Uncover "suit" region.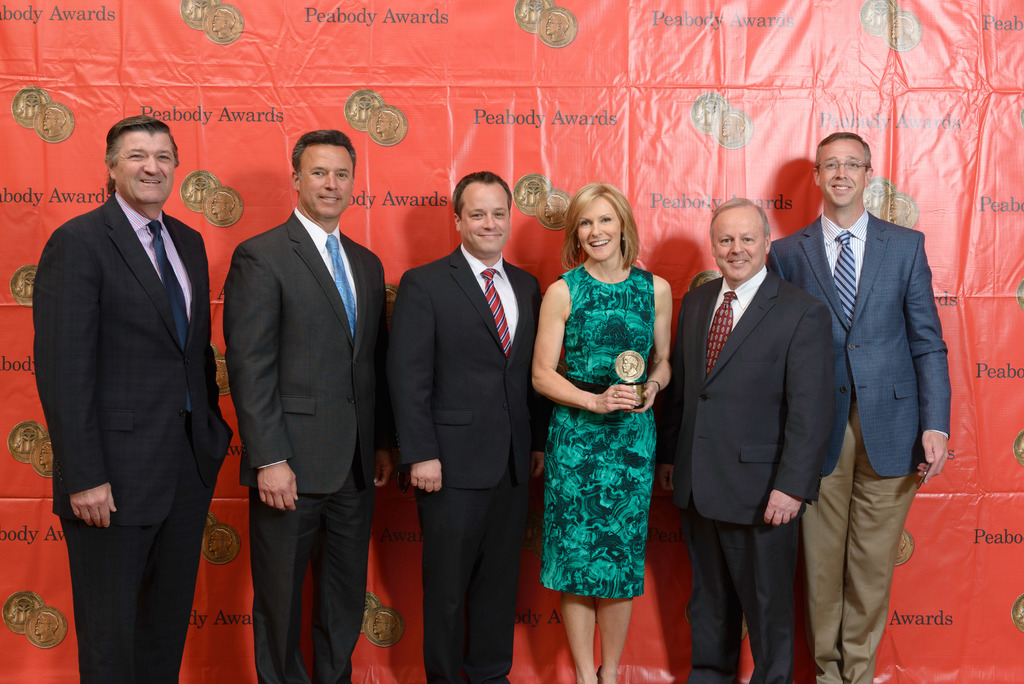
Uncovered: [x1=383, y1=240, x2=543, y2=683].
